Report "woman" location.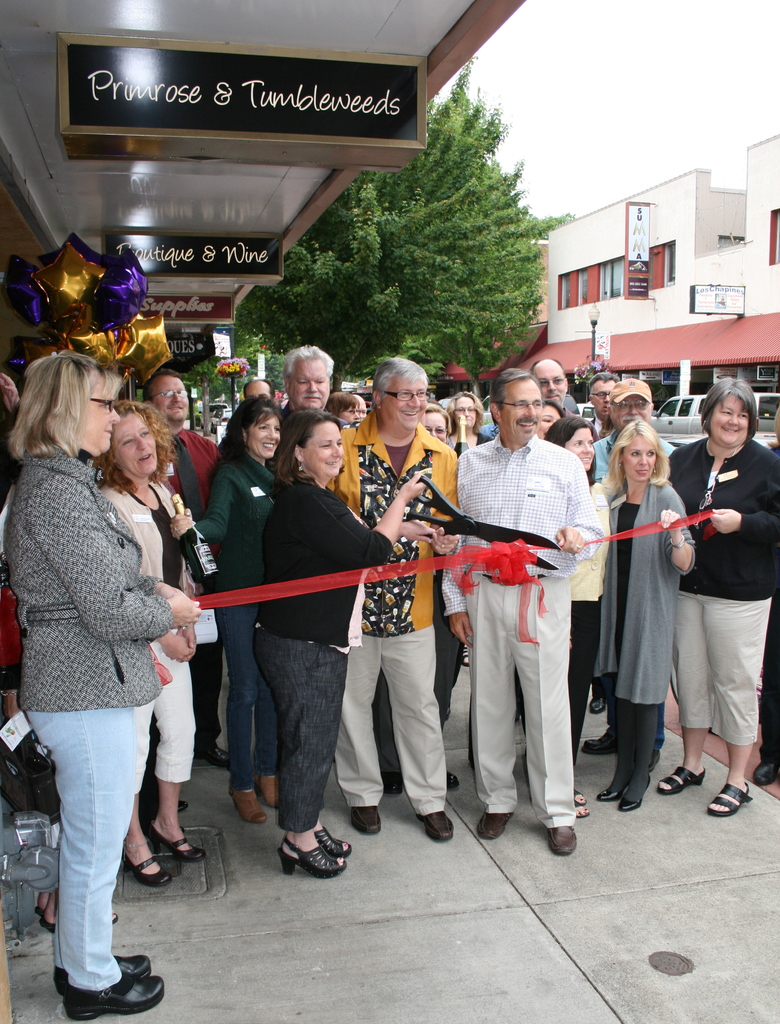
Report: <region>403, 399, 470, 788</region>.
